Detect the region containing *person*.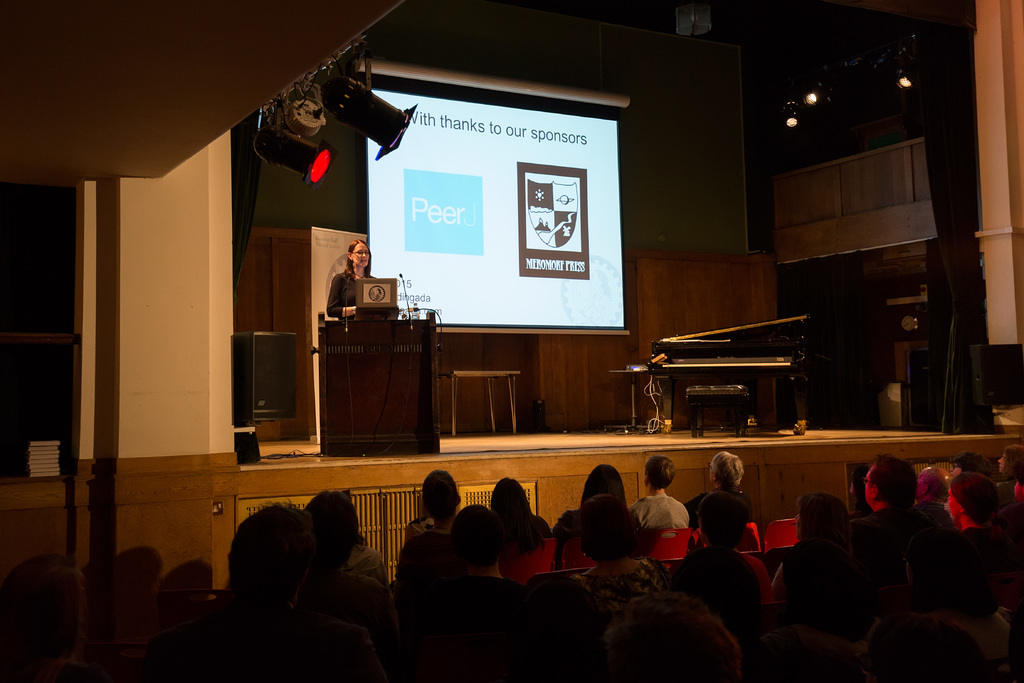
(436,502,510,593).
